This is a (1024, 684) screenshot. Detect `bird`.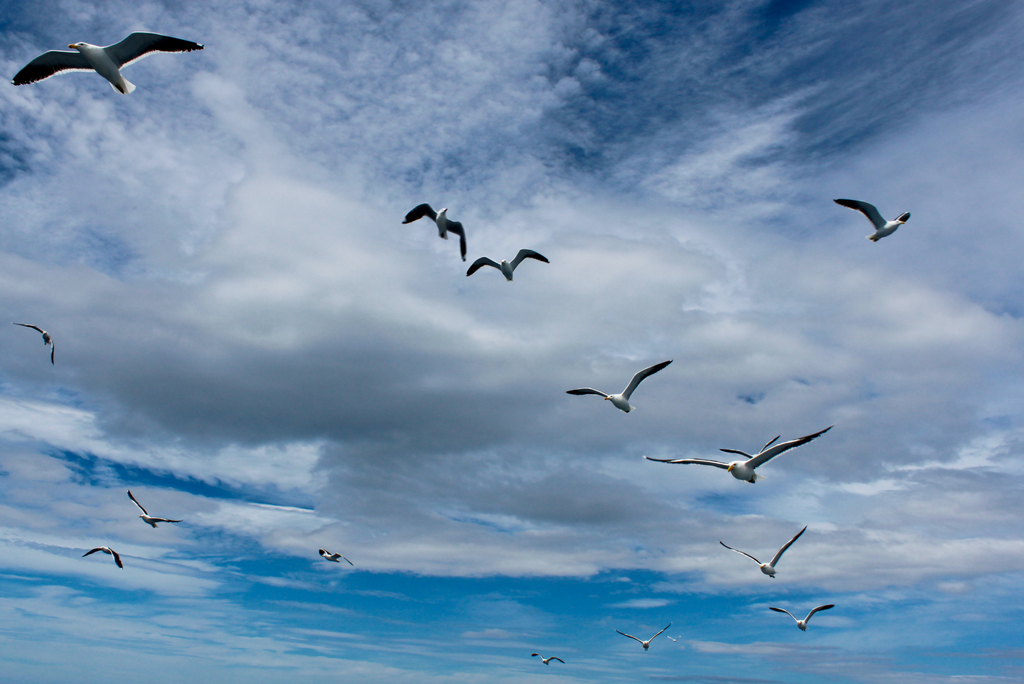
locate(641, 431, 831, 482).
